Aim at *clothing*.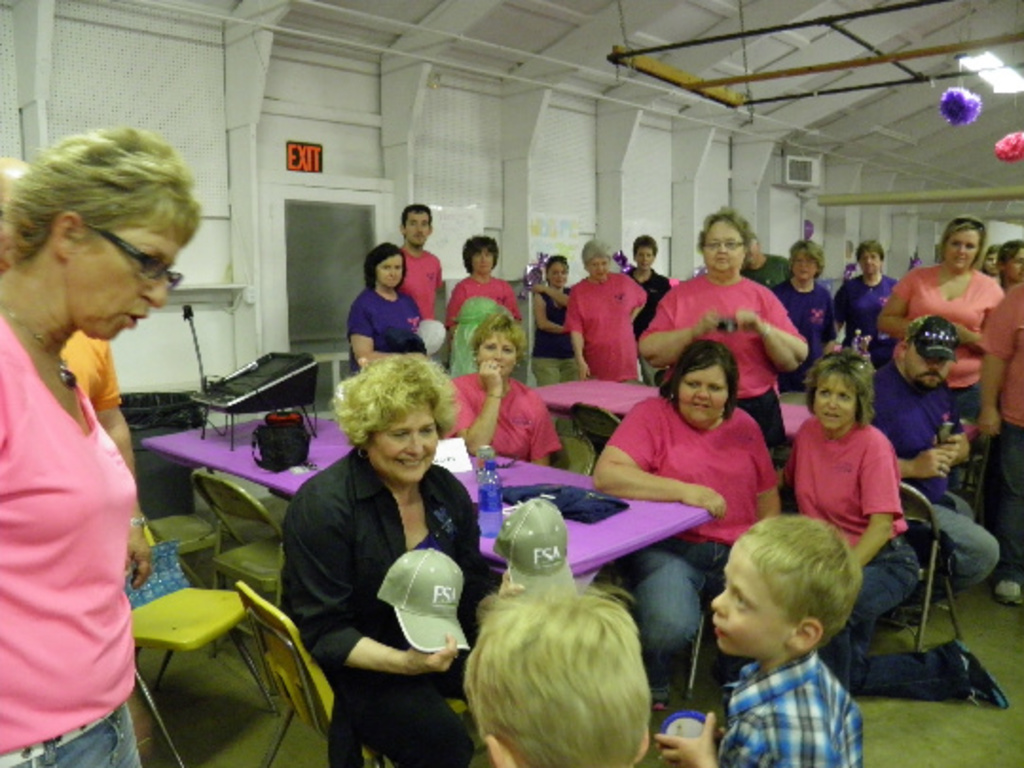
Aimed at box(349, 284, 421, 375).
